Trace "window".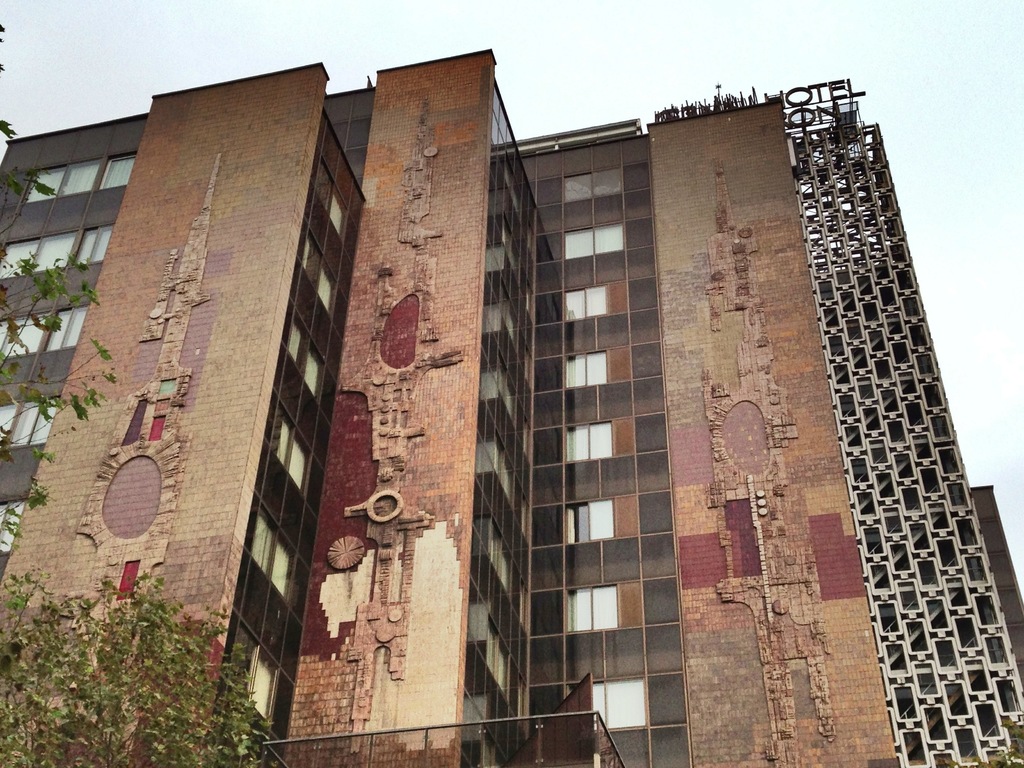
Traced to select_region(0, 500, 25, 553).
